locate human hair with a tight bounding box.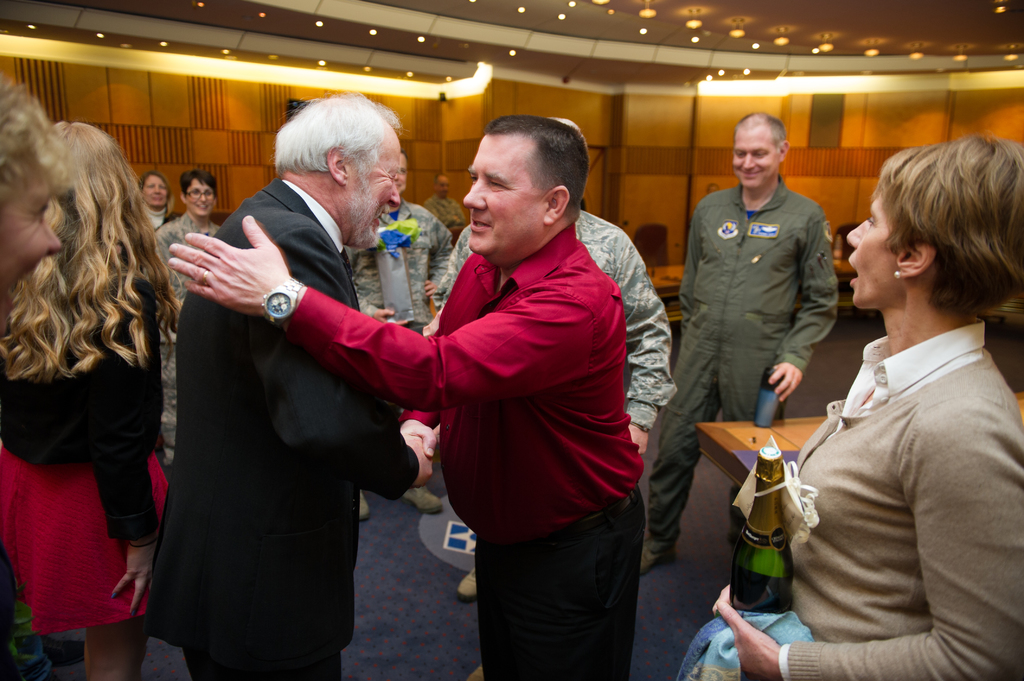
detection(402, 149, 410, 166).
